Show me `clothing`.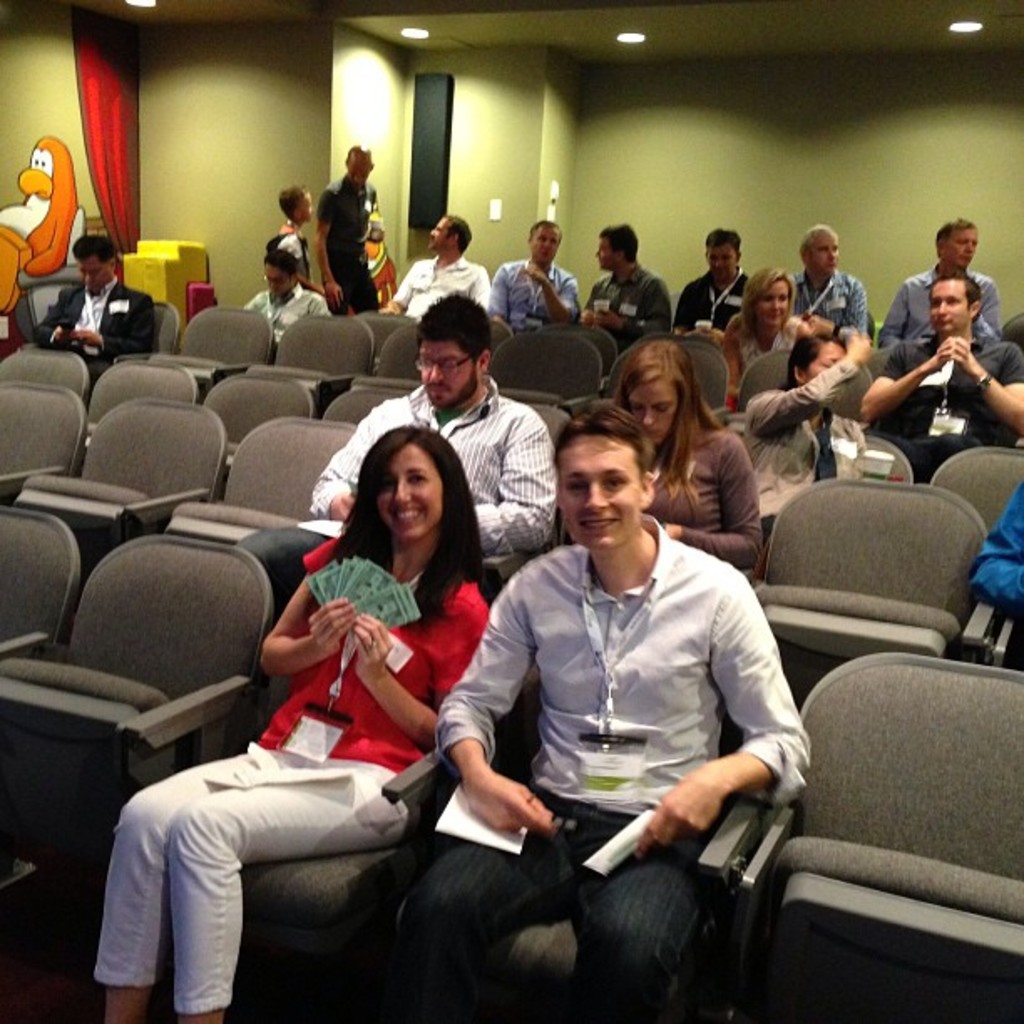
`clothing` is here: {"left": 584, "top": 261, "right": 679, "bottom": 350}.
